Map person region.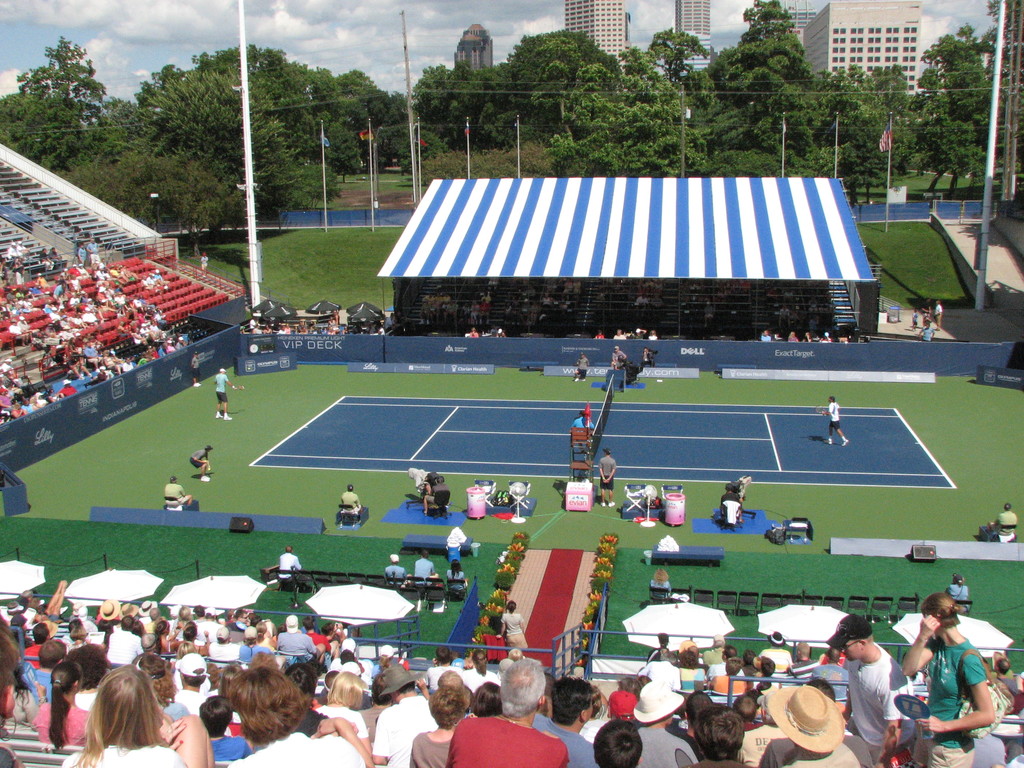
Mapped to select_region(820, 395, 850, 446).
